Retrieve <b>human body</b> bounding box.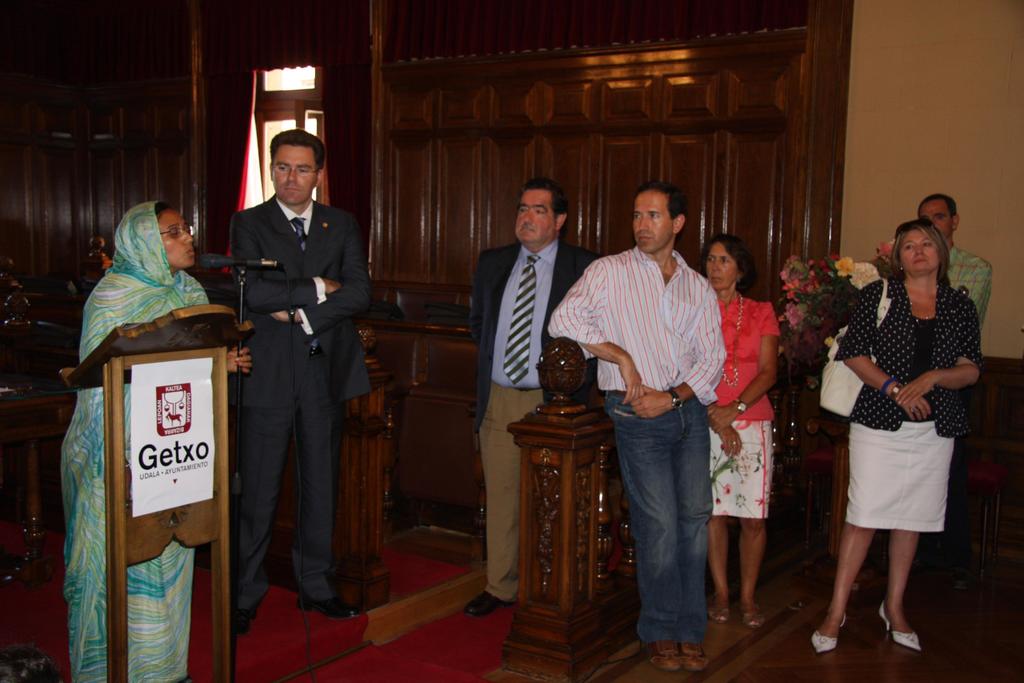
Bounding box: <bbox>916, 194, 991, 329</bbox>.
